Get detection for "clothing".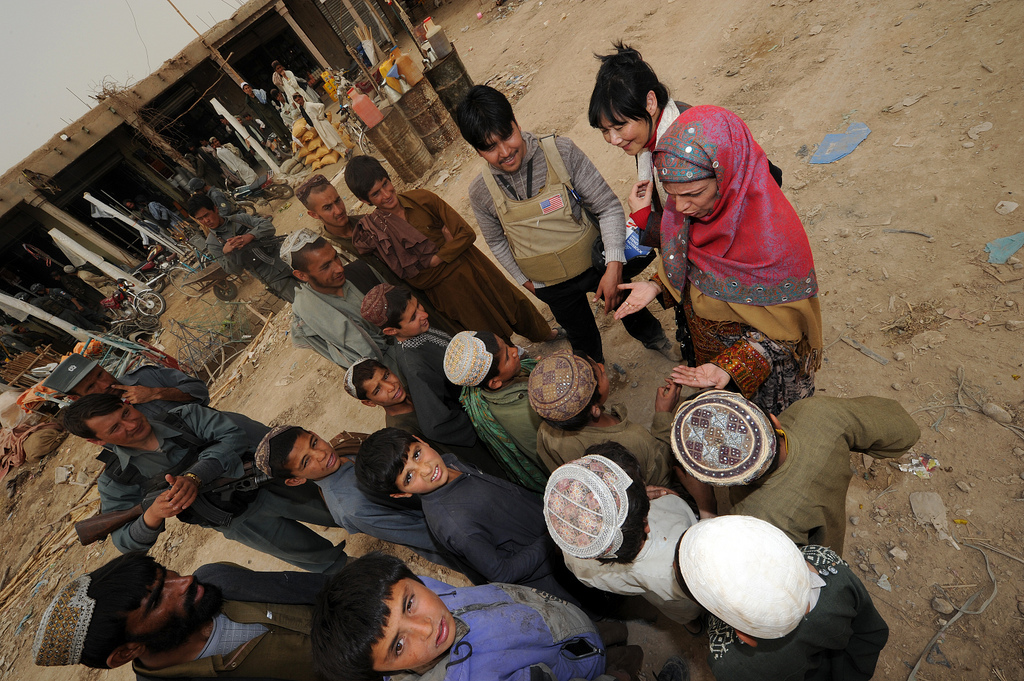
Detection: box=[469, 338, 531, 510].
